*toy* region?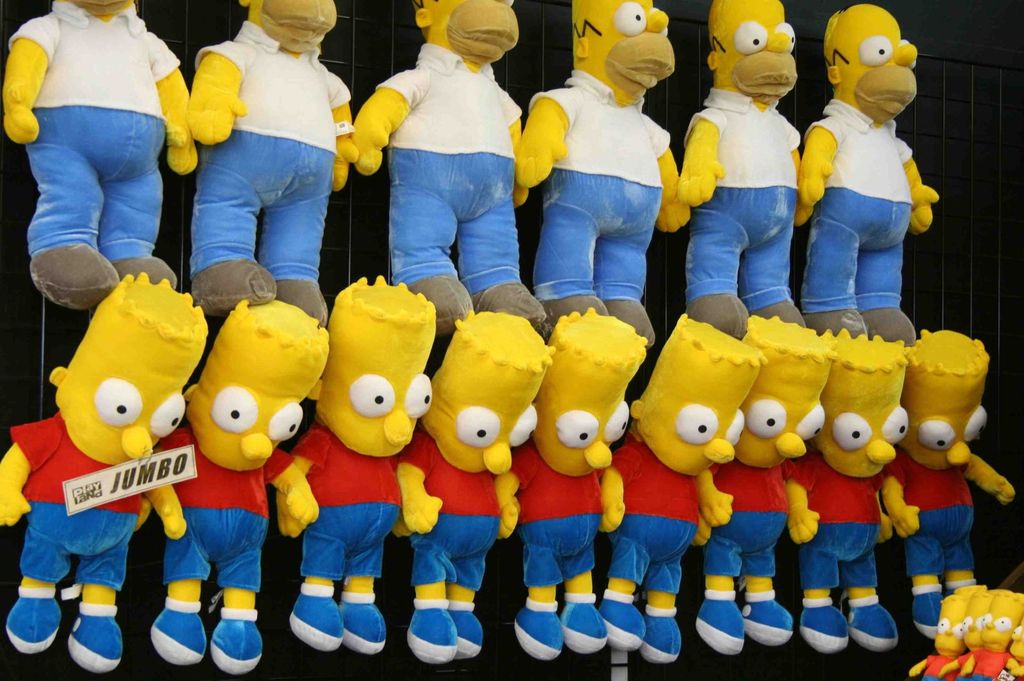
Rect(278, 273, 436, 655)
